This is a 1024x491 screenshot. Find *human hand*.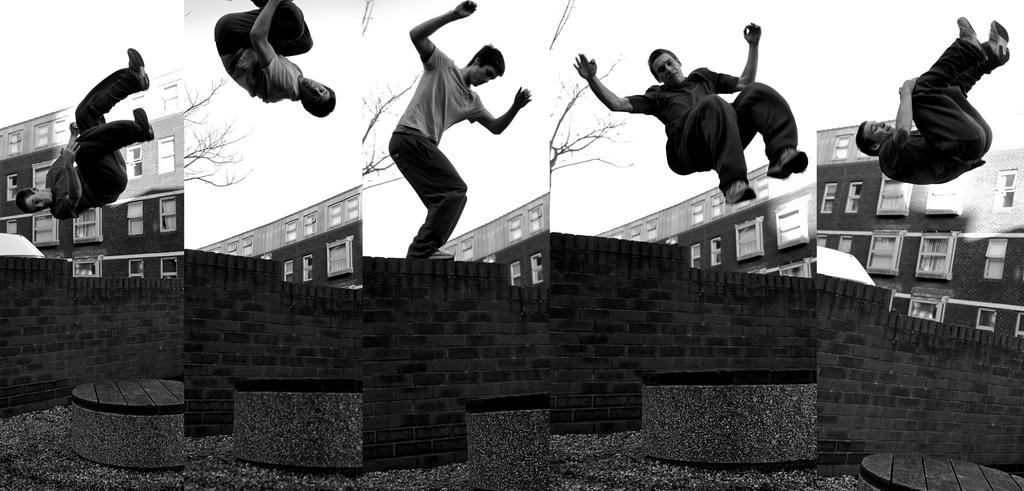
Bounding box: crop(570, 51, 598, 81).
